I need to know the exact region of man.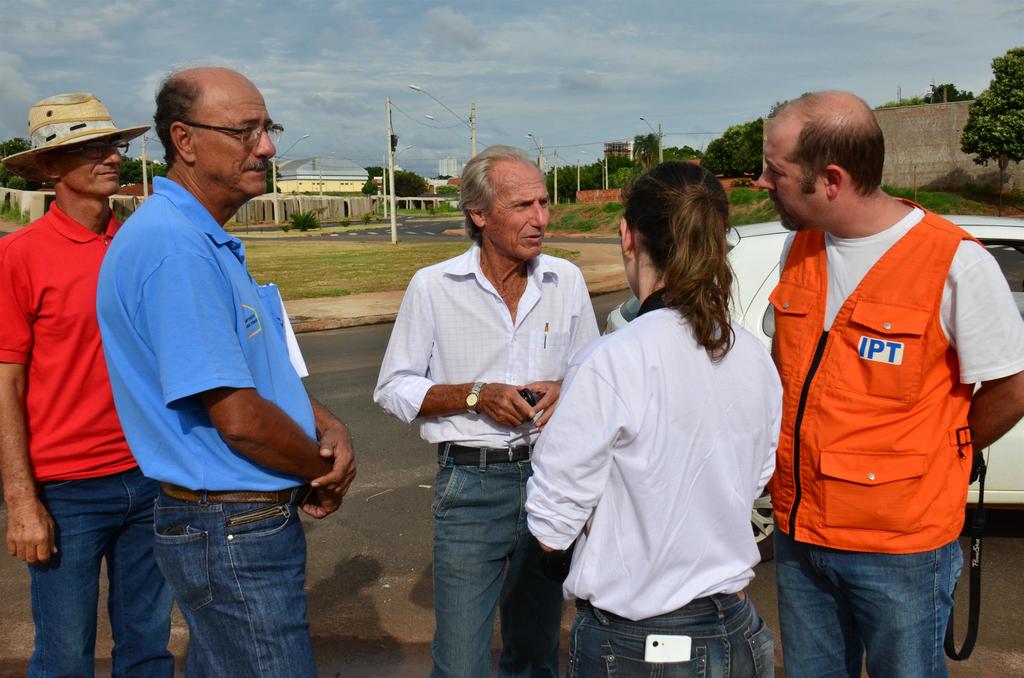
Region: (757,88,1023,677).
